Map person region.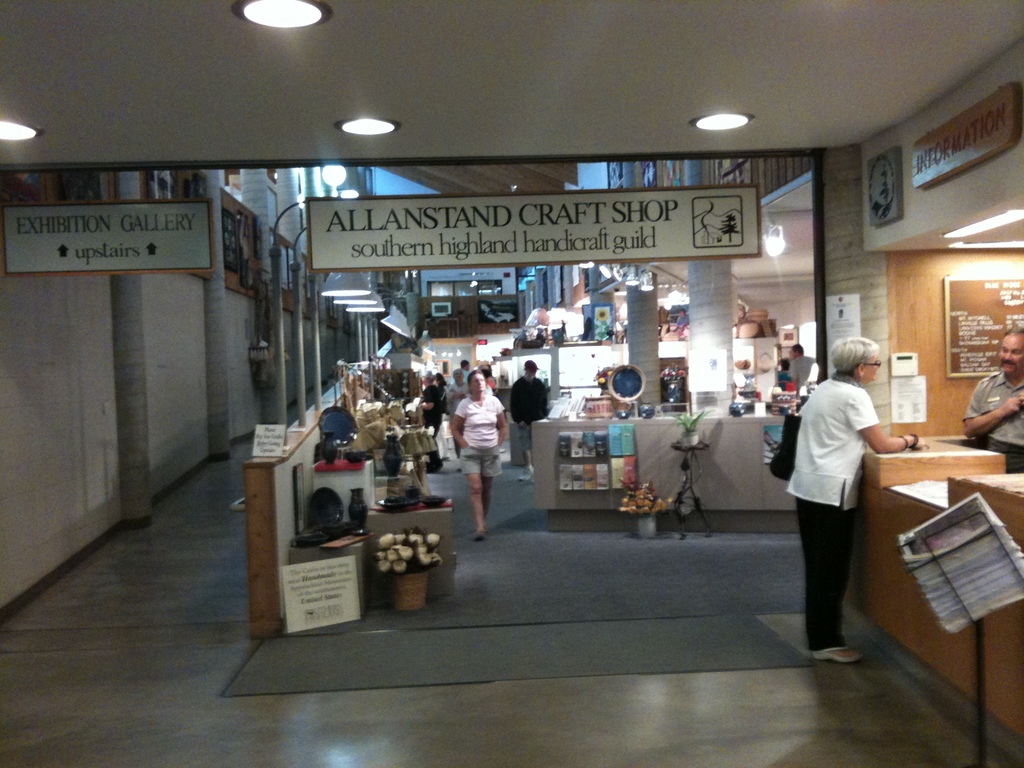
Mapped to bbox=(509, 358, 550, 471).
